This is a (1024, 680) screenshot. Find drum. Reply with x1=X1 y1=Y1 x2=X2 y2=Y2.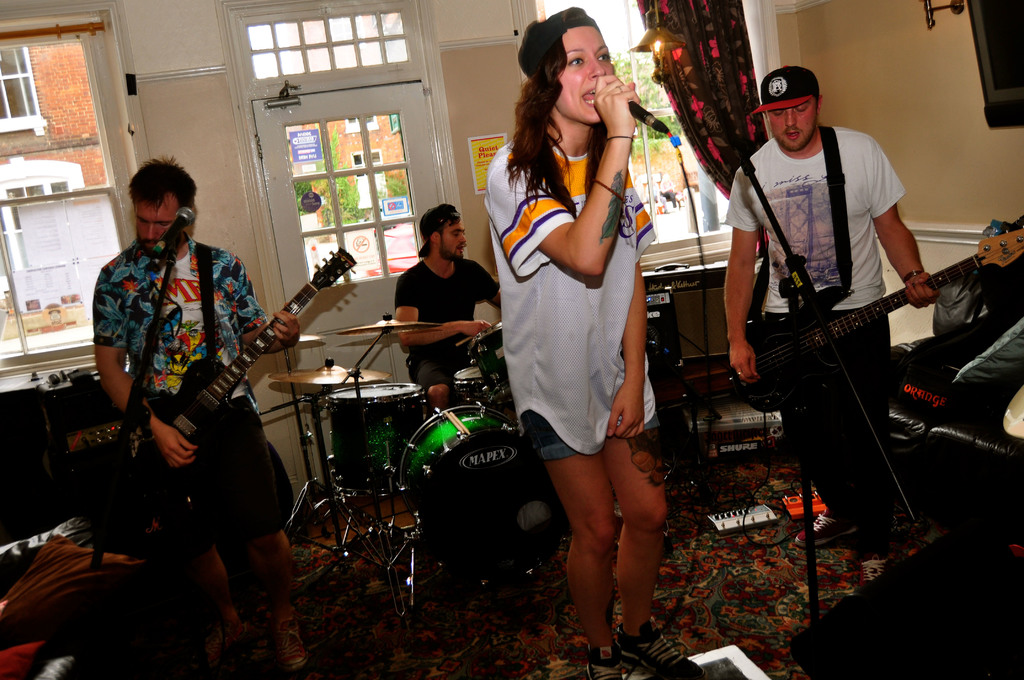
x1=396 y1=403 x2=564 y2=574.
